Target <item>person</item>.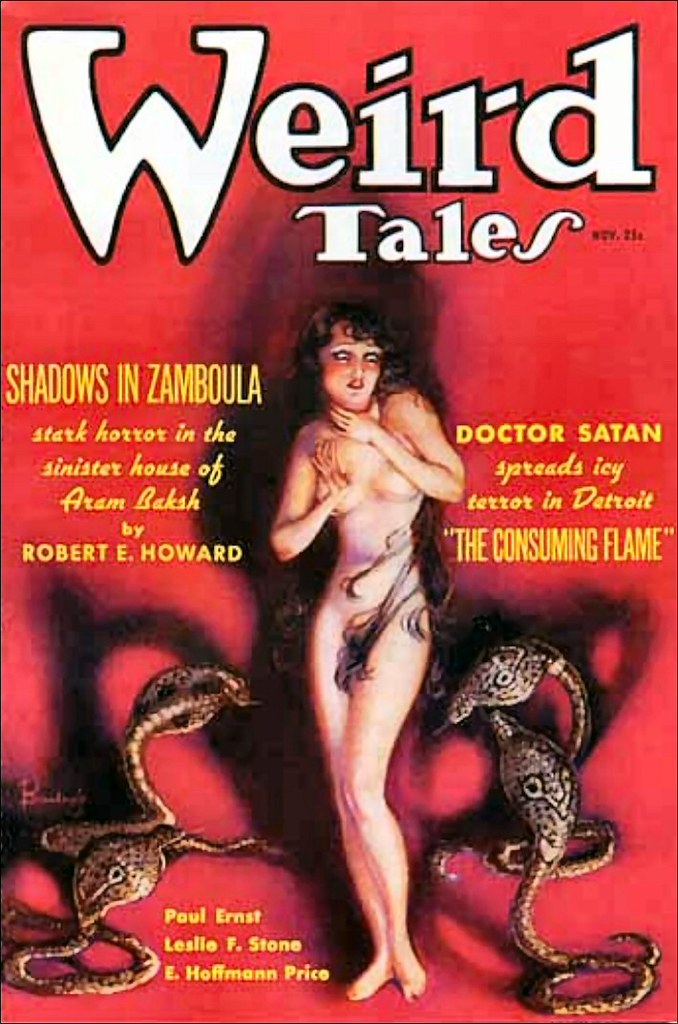
Target region: box(253, 268, 490, 1023).
